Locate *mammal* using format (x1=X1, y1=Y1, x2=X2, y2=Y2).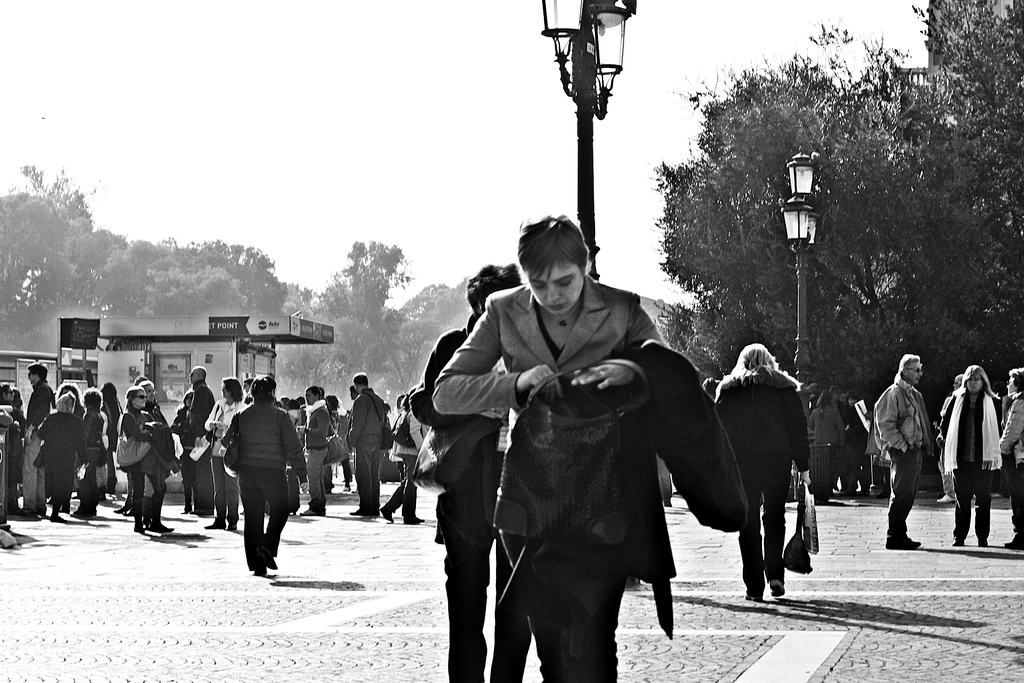
(x1=941, y1=374, x2=967, y2=409).
